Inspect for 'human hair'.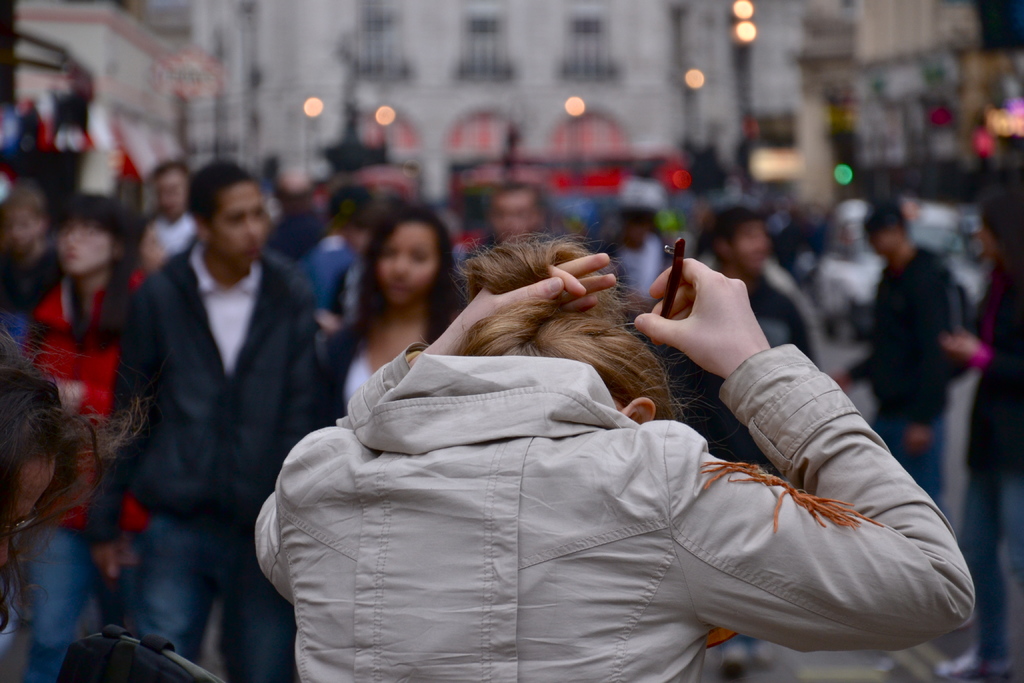
Inspection: box=[712, 207, 762, 245].
